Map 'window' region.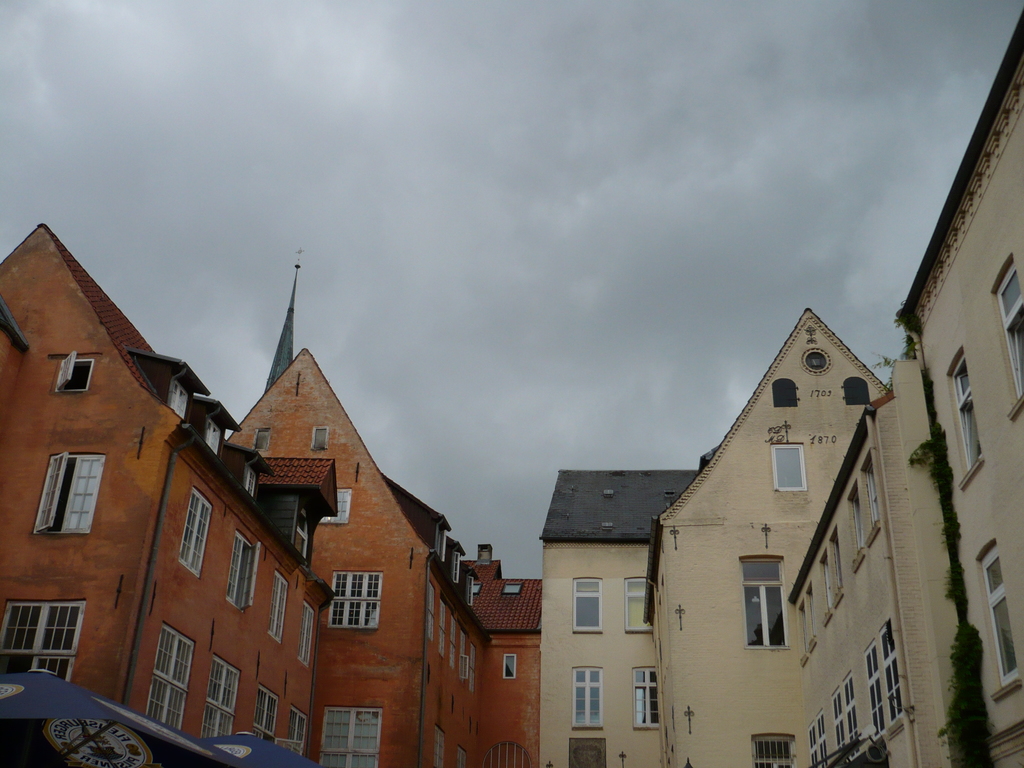
Mapped to Rect(313, 428, 330, 452).
